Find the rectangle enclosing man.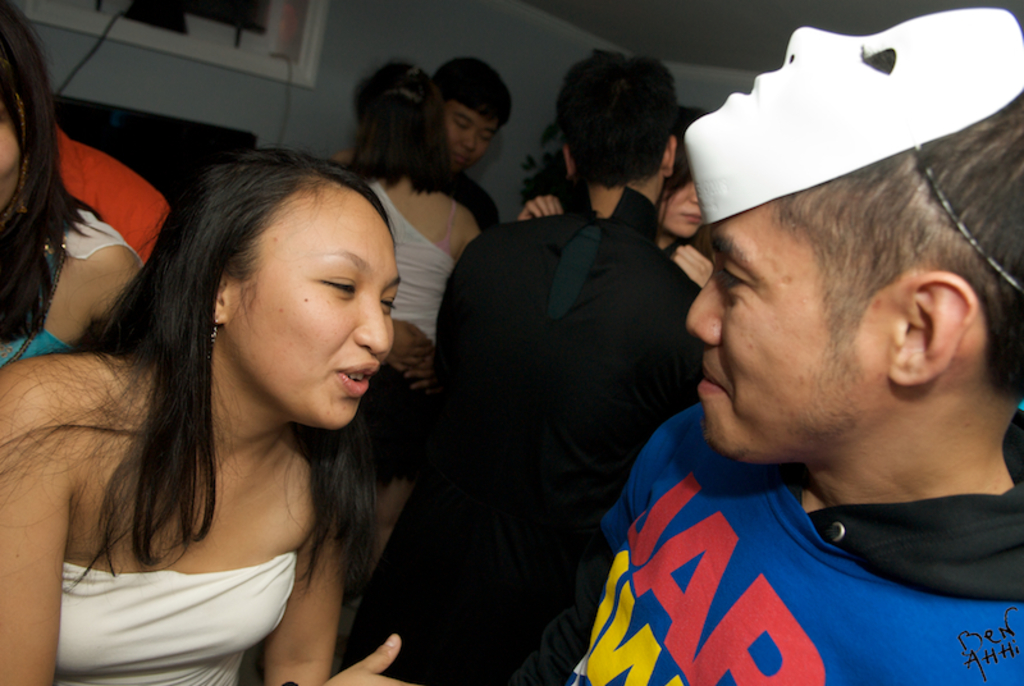
region(372, 51, 716, 685).
